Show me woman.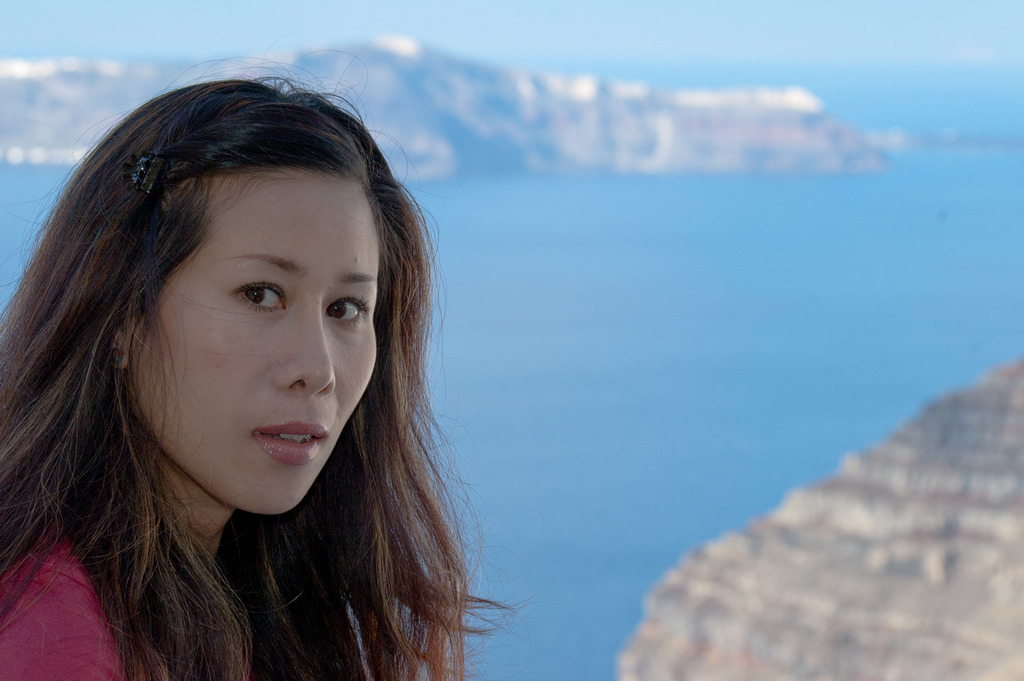
woman is here: region(0, 53, 579, 680).
